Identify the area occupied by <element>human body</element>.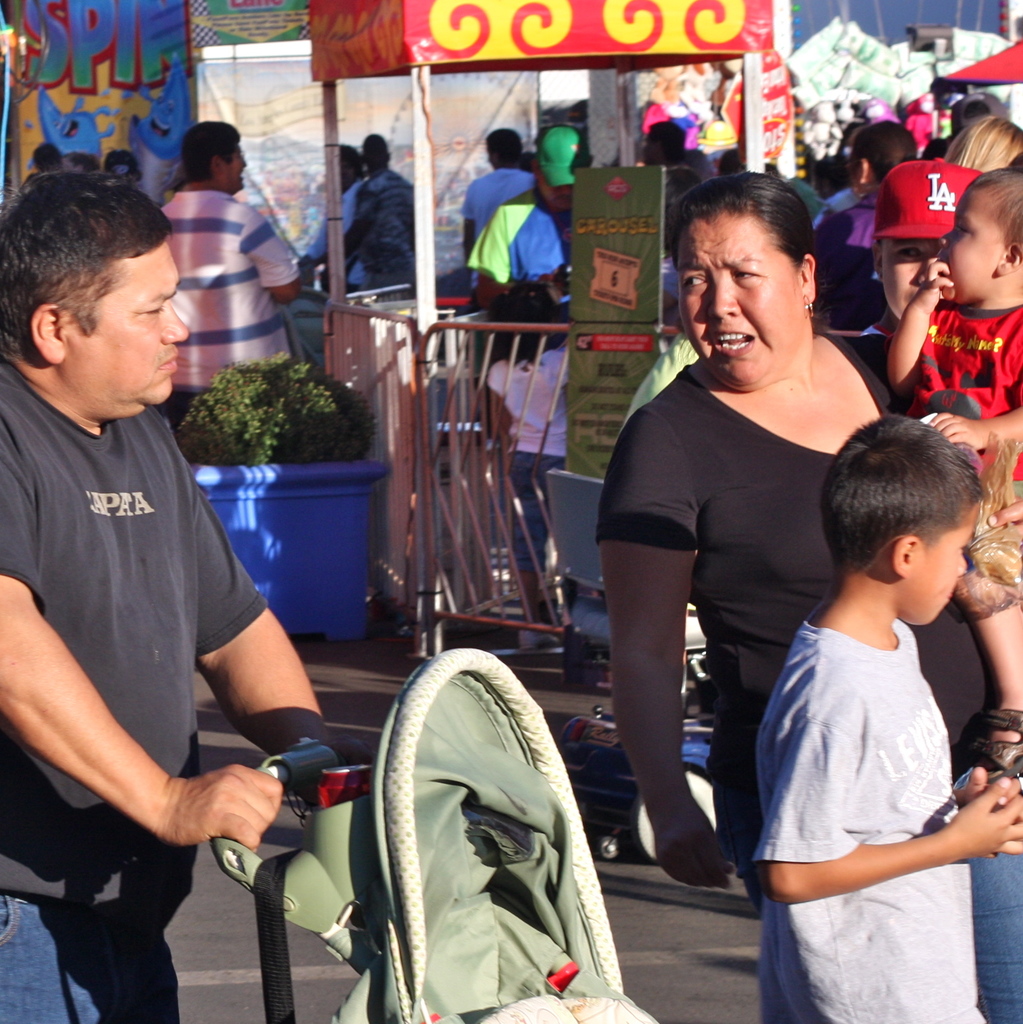
Area: detection(745, 619, 1022, 1023).
